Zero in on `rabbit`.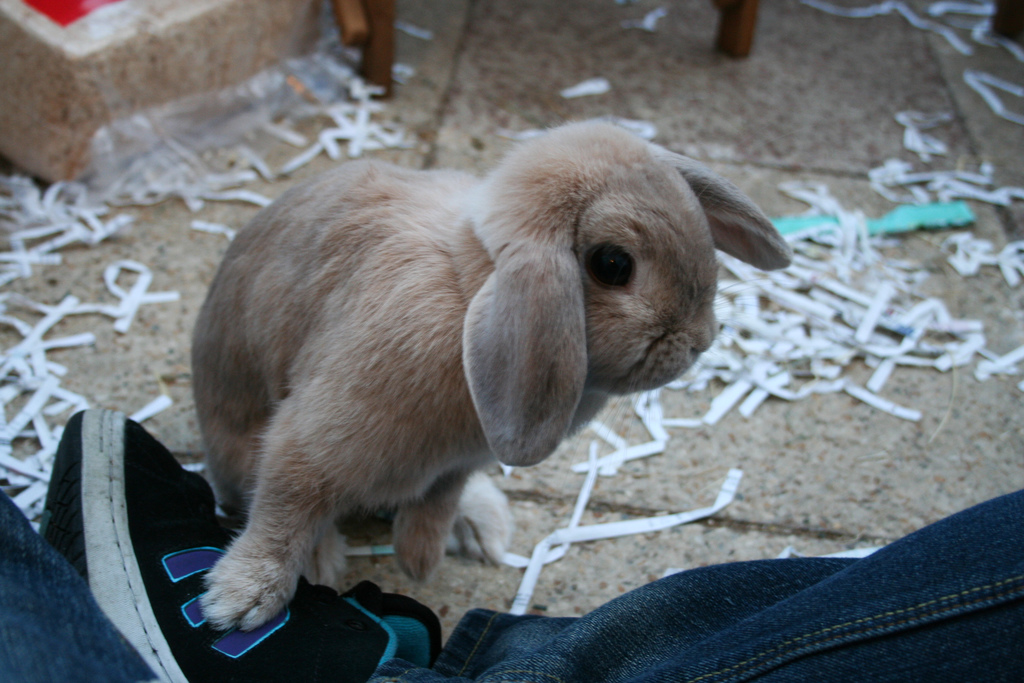
Zeroed in: rect(185, 118, 796, 636).
